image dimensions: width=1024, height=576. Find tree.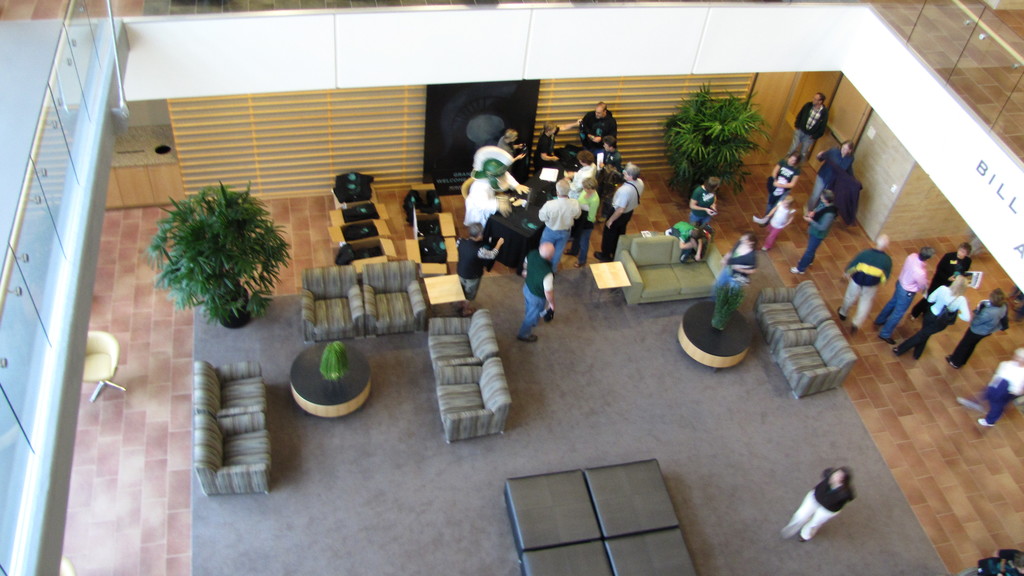
region(147, 180, 295, 324).
